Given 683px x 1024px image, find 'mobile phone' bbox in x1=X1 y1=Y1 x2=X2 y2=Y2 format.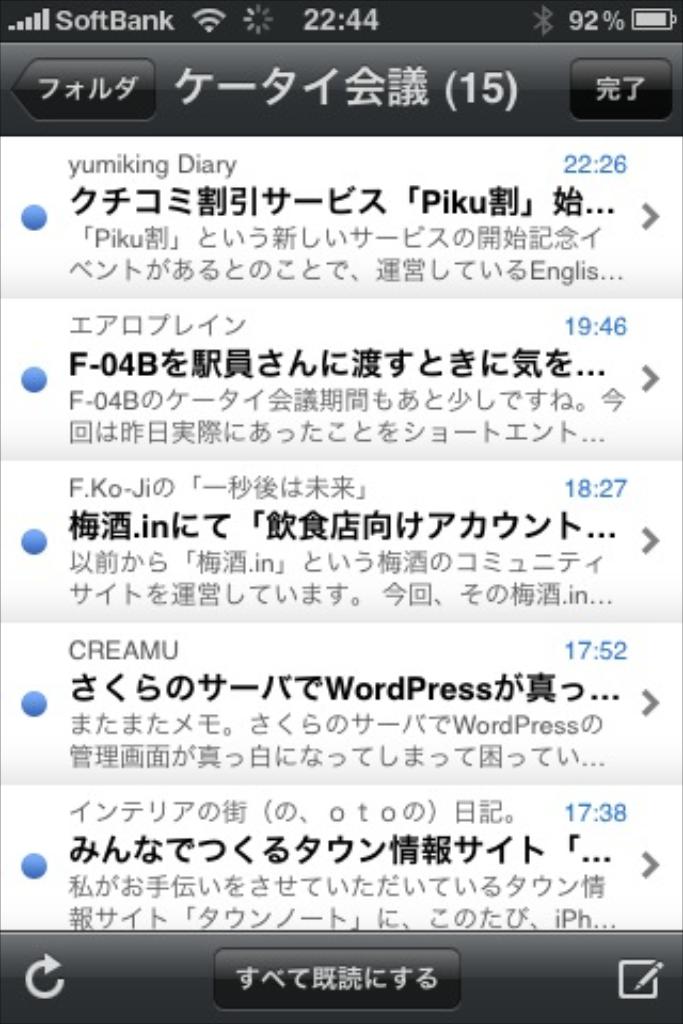
x1=0 y1=0 x2=681 y2=1023.
